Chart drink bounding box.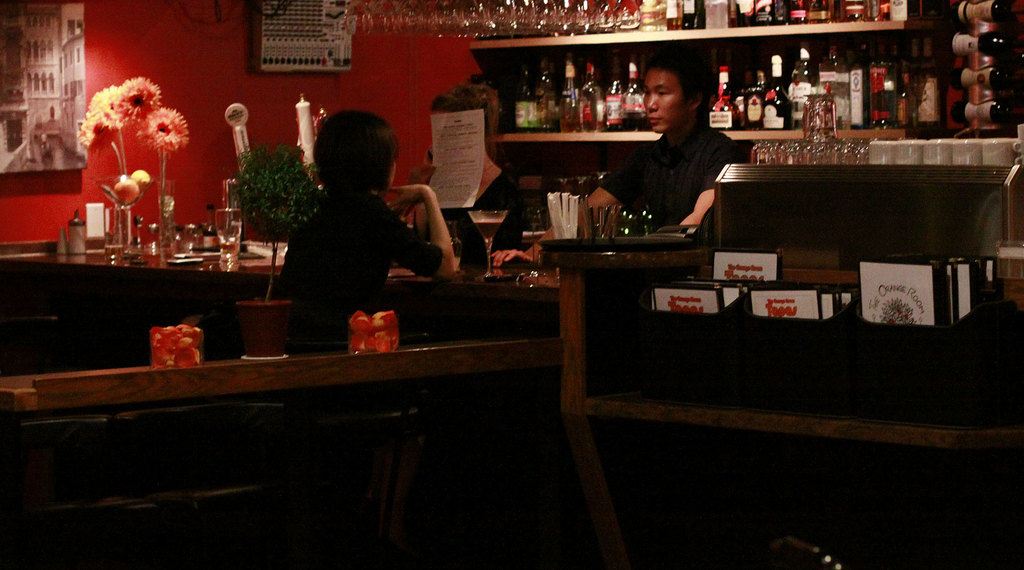
Charted: <region>847, 0, 865, 22</region>.
